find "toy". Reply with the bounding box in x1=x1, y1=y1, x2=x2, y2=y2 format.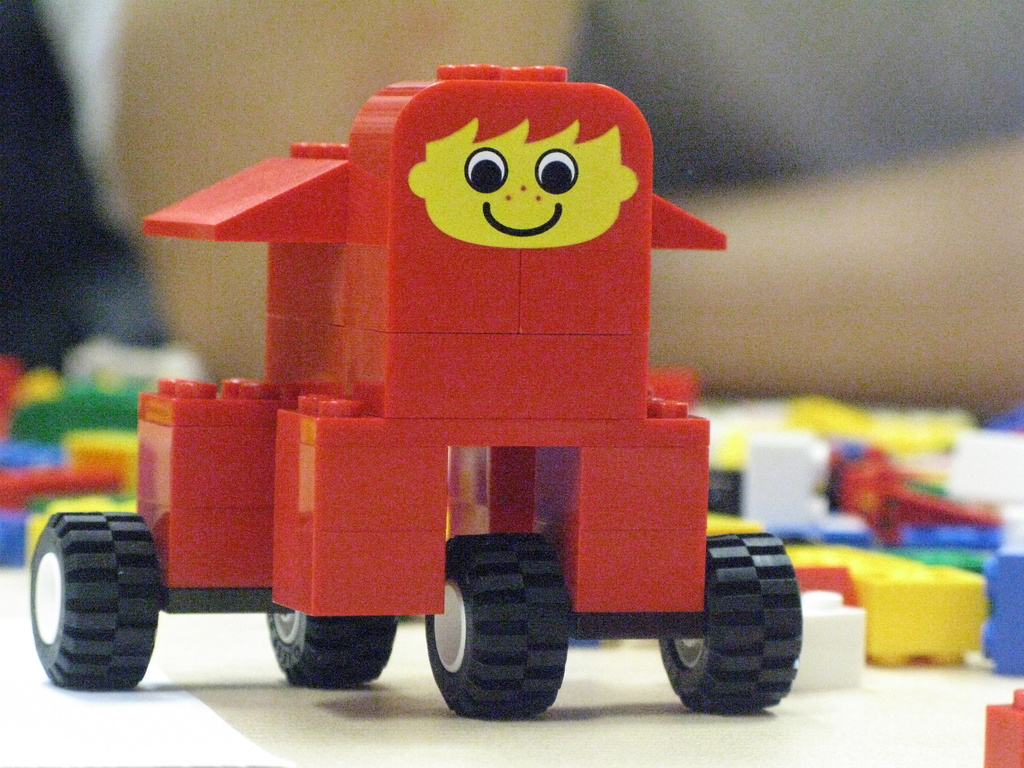
x1=29, y1=62, x2=797, y2=725.
